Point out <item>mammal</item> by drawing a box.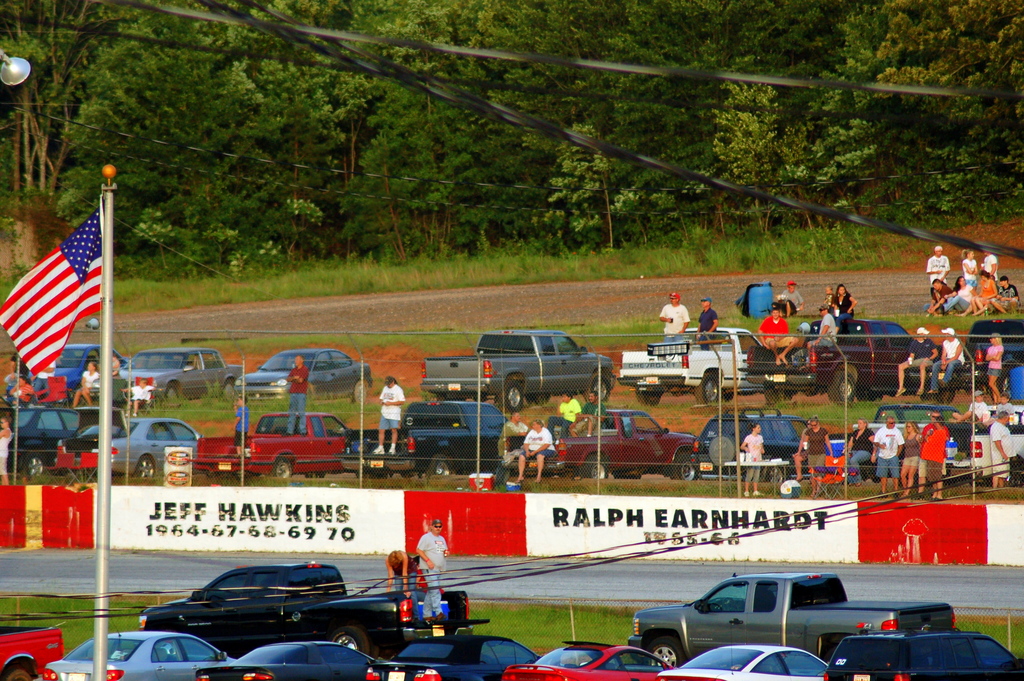
[left=990, top=409, right=1014, bottom=489].
